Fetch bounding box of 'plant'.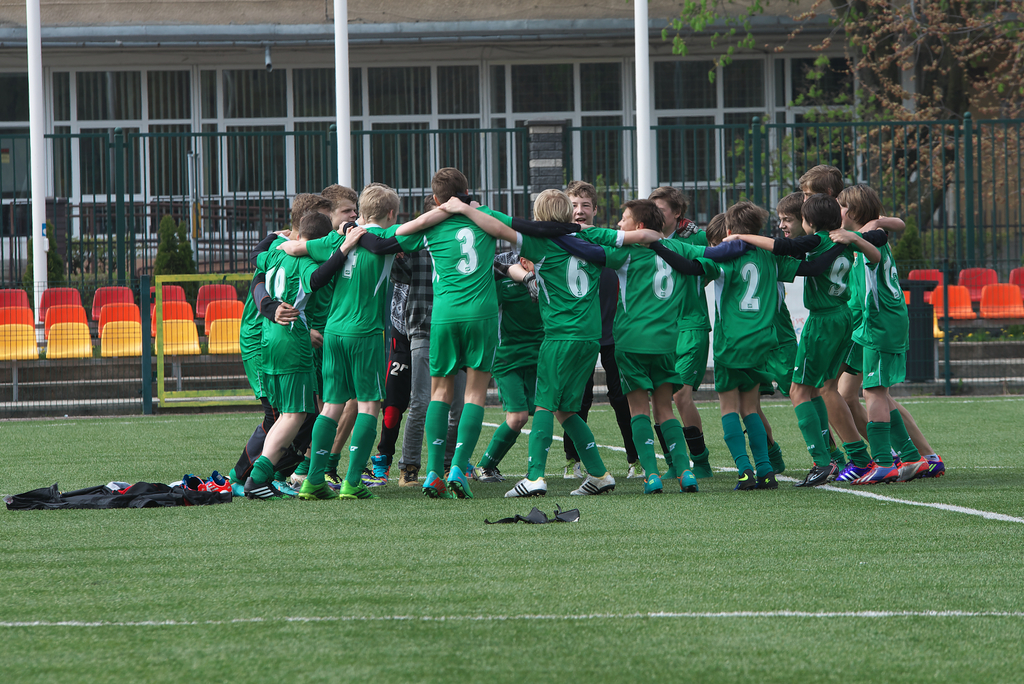
Bbox: pyautogui.locateOnScreen(13, 200, 66, 310).
